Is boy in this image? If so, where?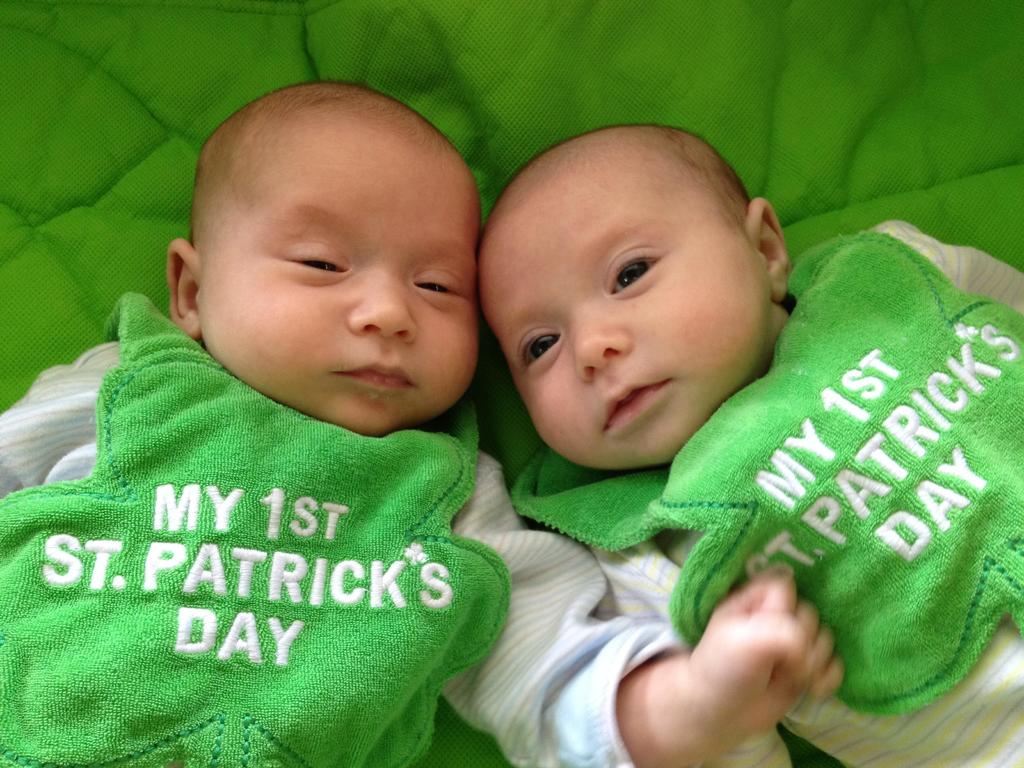
Yes, at bbox=[0, 76, 845, 767].
